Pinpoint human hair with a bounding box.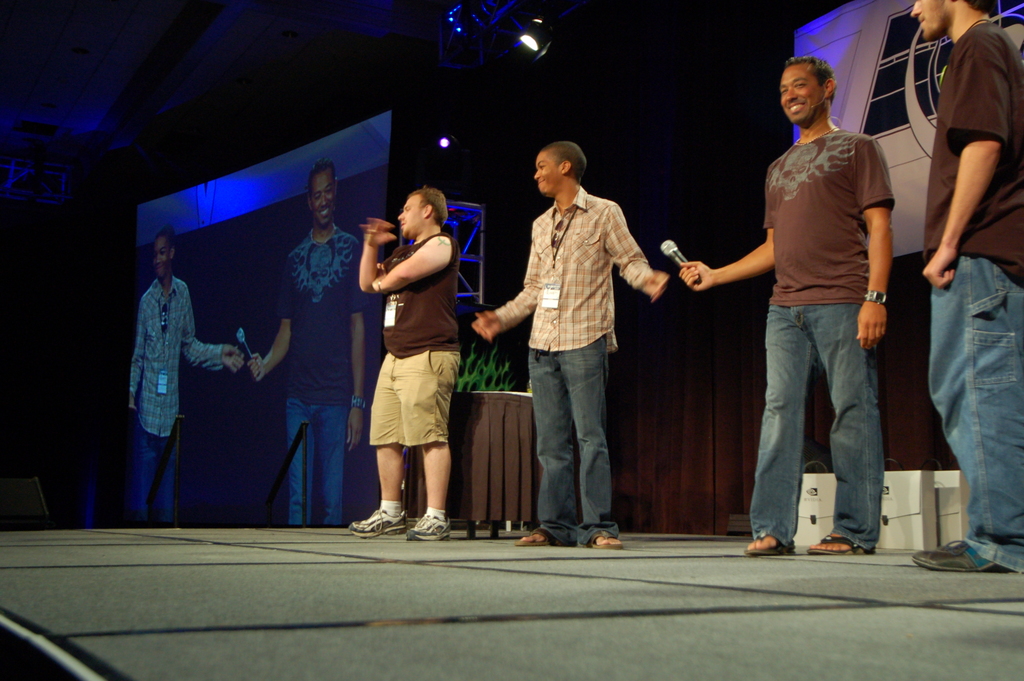
<bbox>539, 141, 588, 185</bbox>.
